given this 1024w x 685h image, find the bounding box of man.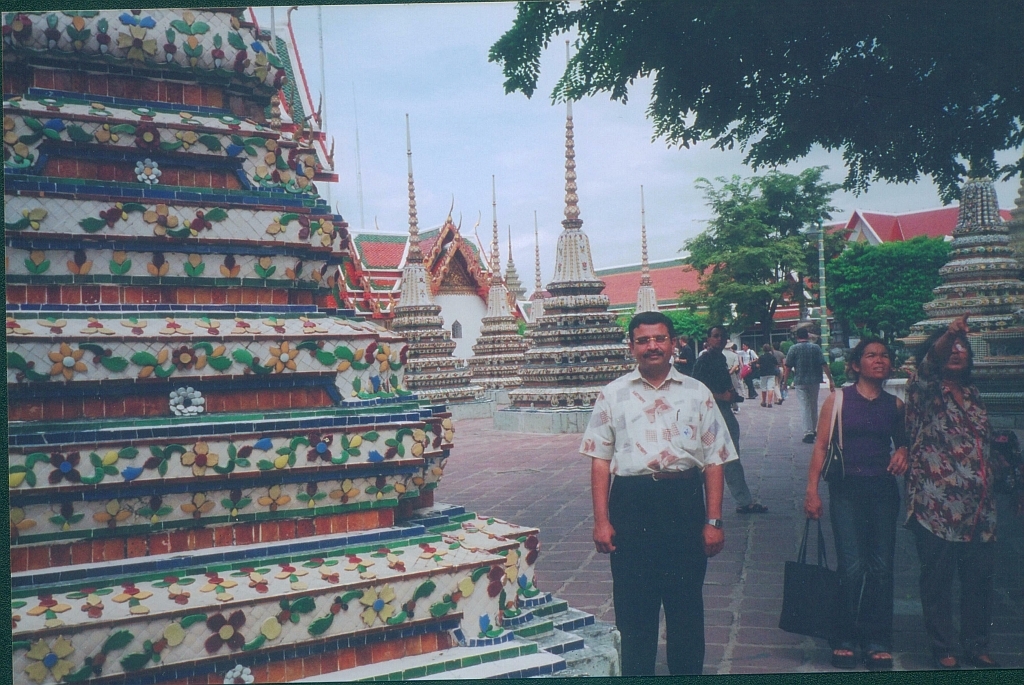
BBox(674, 332, 693, 376).
